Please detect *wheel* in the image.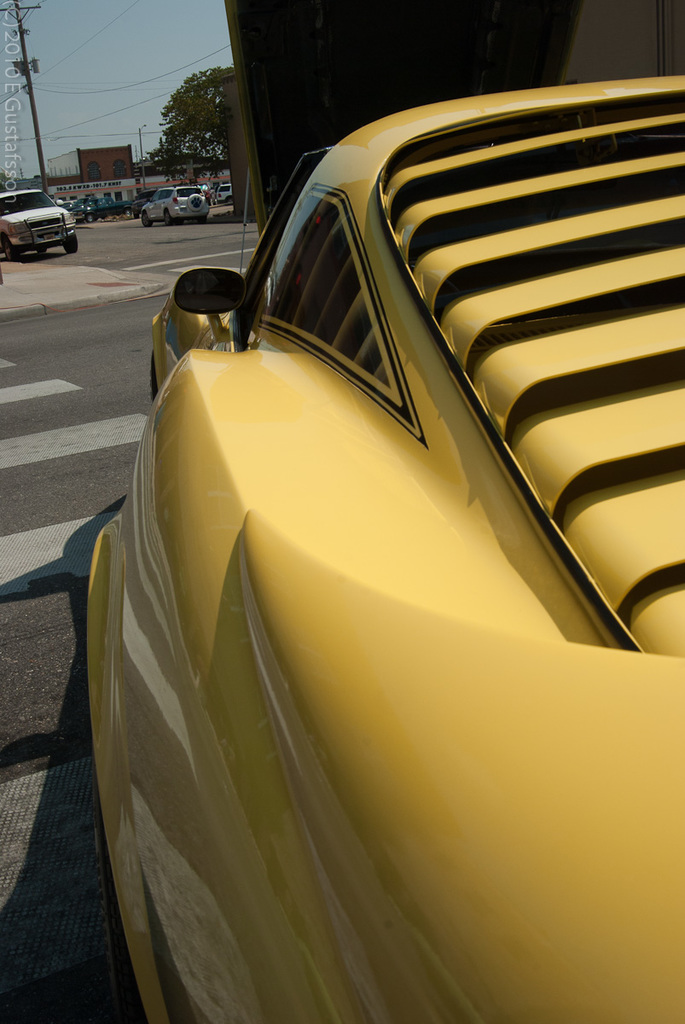
<box>40,247,48,256</box>.
